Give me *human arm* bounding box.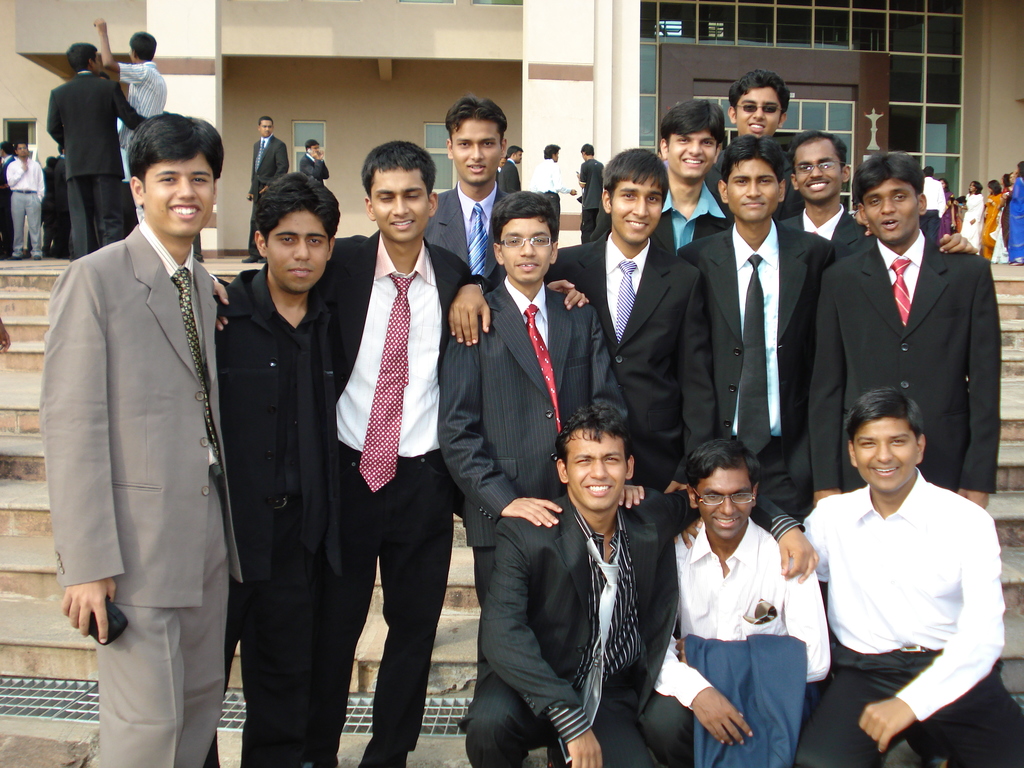
rect(788, 567, 833, 680).
